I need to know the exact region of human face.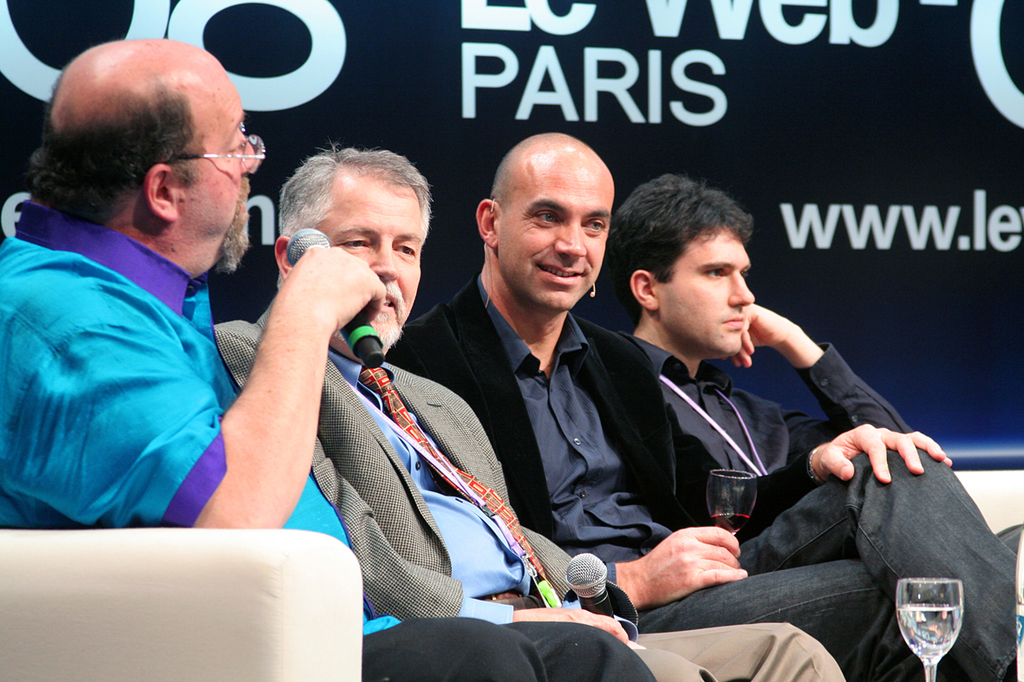
Region: region(499, 158, 612, 314).
